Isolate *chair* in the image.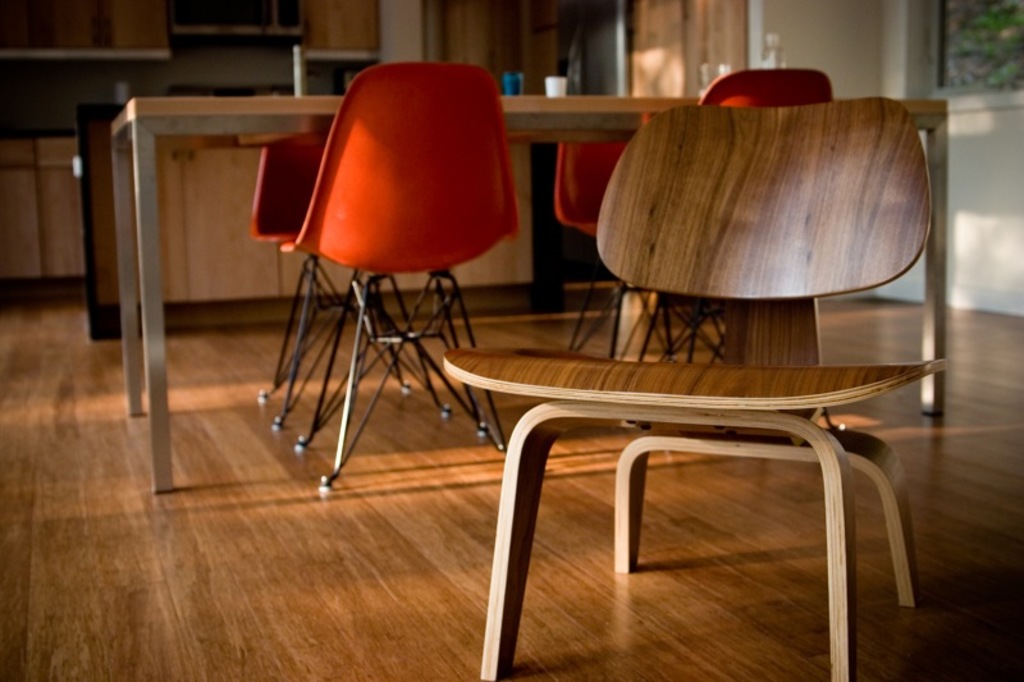
Isolated region: region(552, 141, 630, 361).
